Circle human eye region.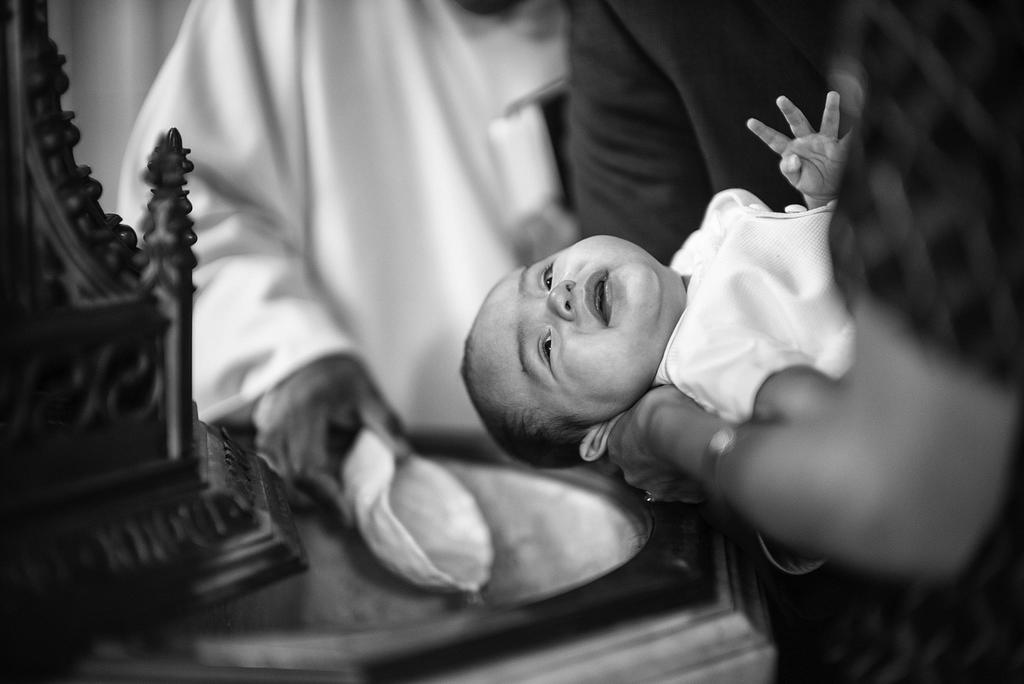
Region: {"left": 538, "top": 259, "right": 555, "bottom": 289}.
